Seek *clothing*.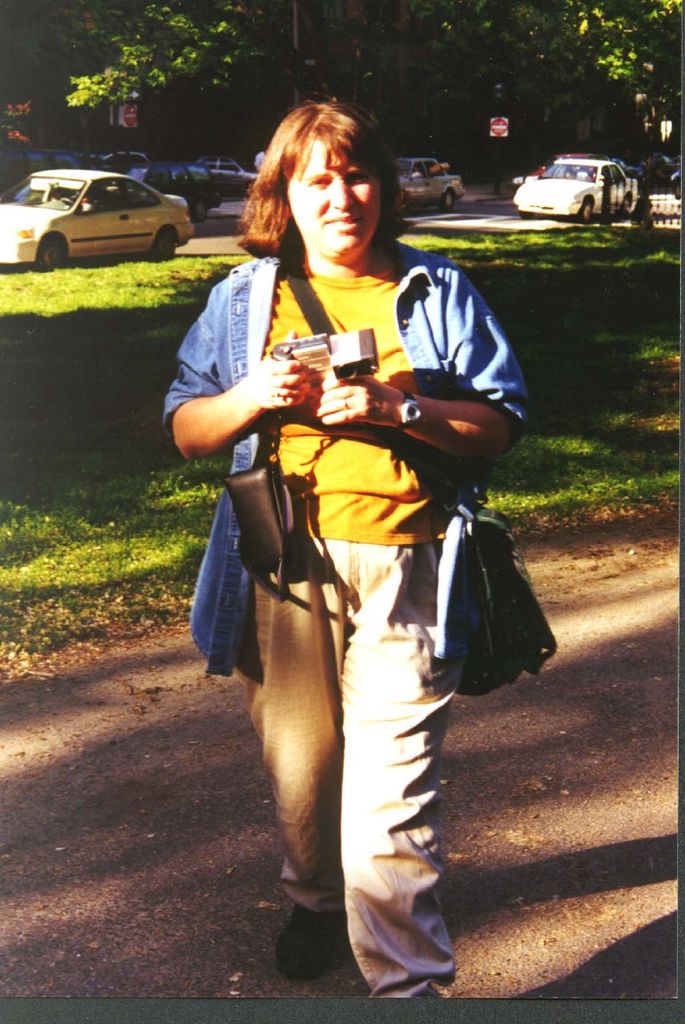
box(169, 231, 531, 1005).
